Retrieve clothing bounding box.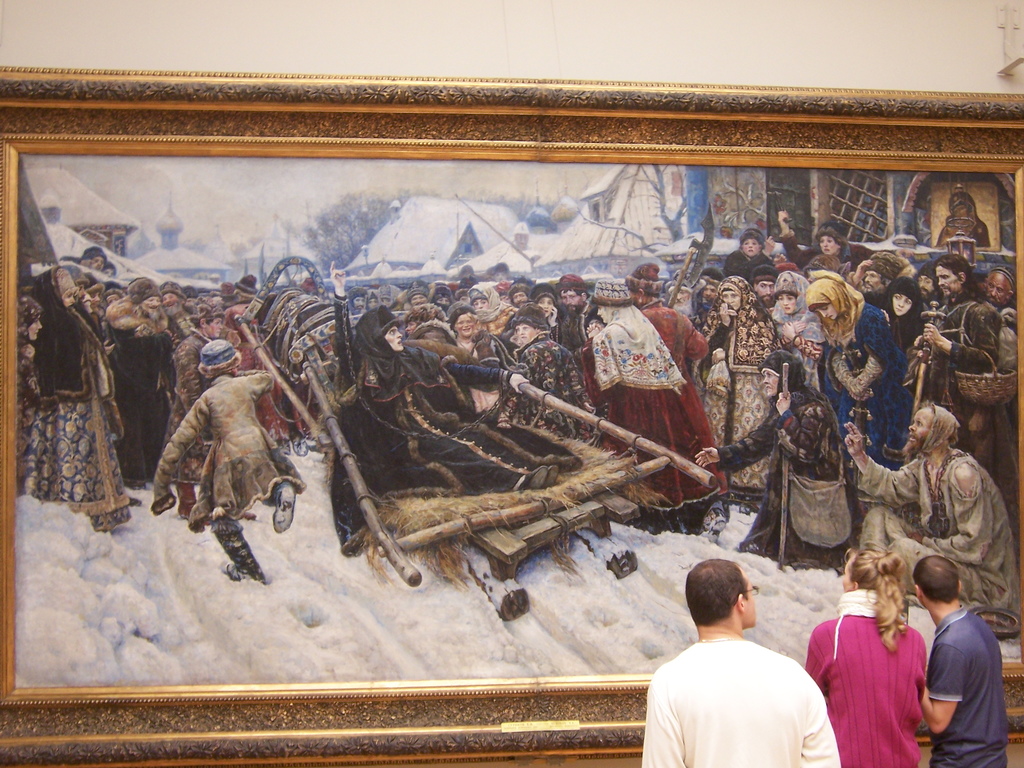
Bounding box: <bbox>104, 316, 167, 471</bbox>.
